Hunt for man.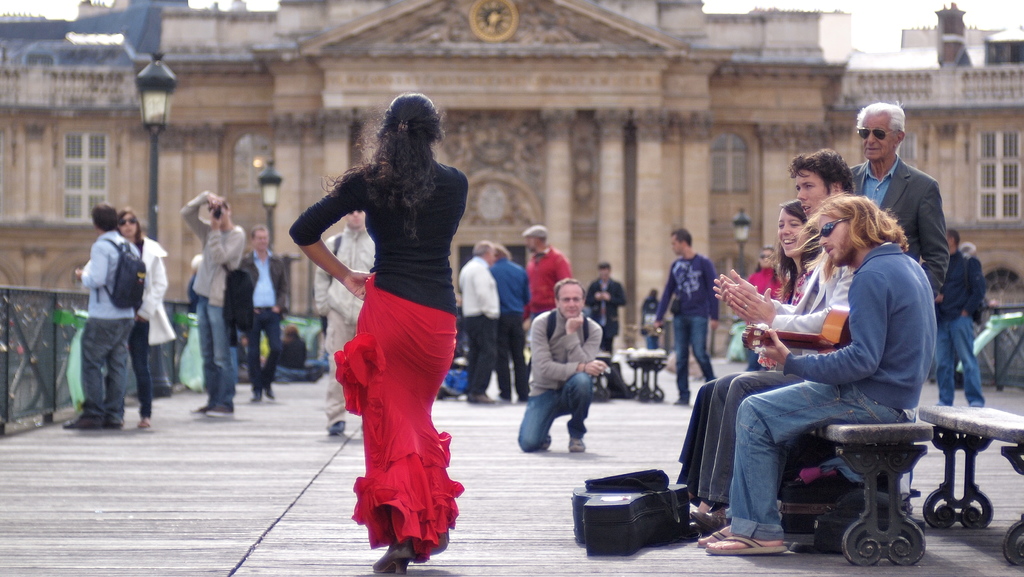
Hunted down at 492, 245, 529, 406.
